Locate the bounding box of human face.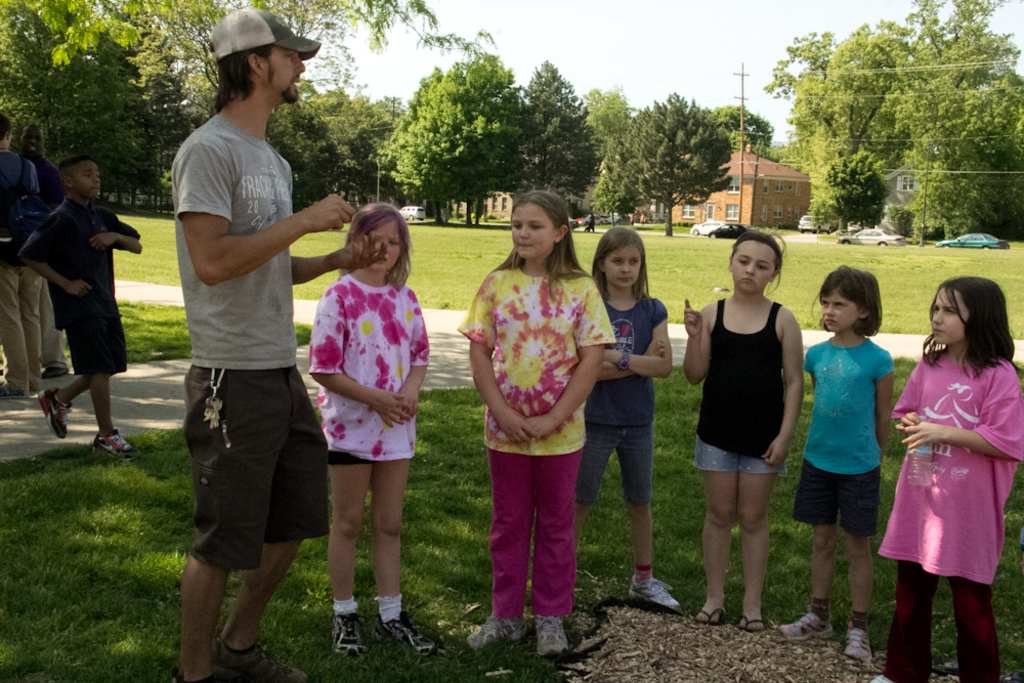
Bounding box: left=731, top=243, right=776, bottom=292.
